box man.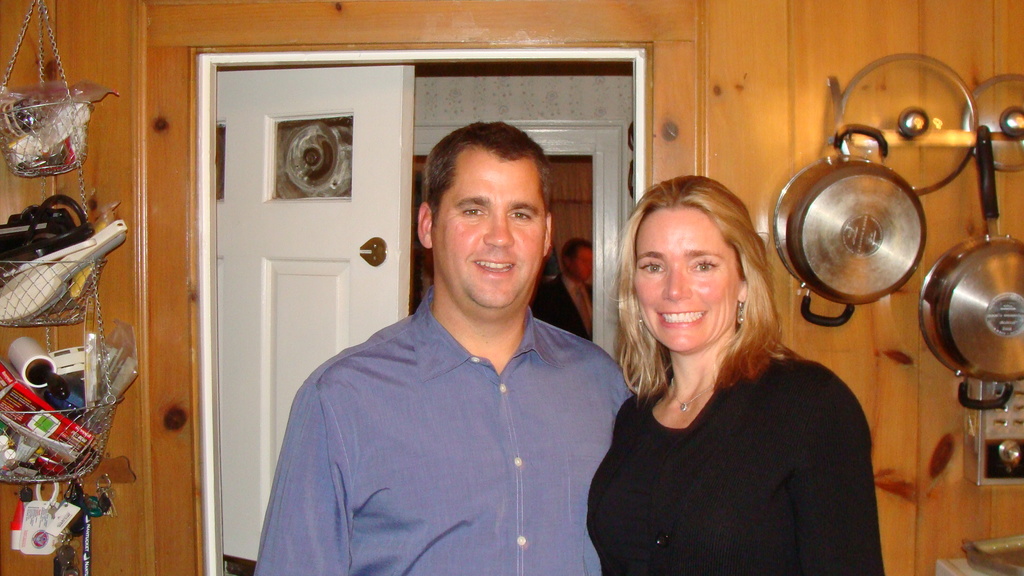
246:106:636:536.
